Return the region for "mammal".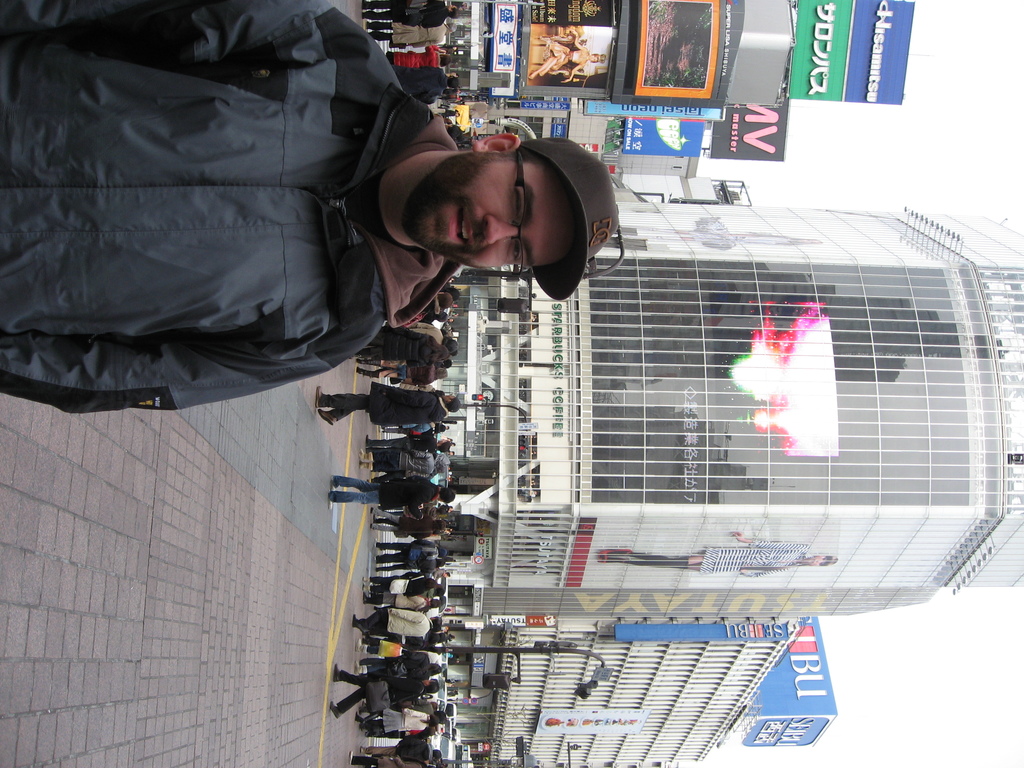
select_region(393, 66, 461, 102).
